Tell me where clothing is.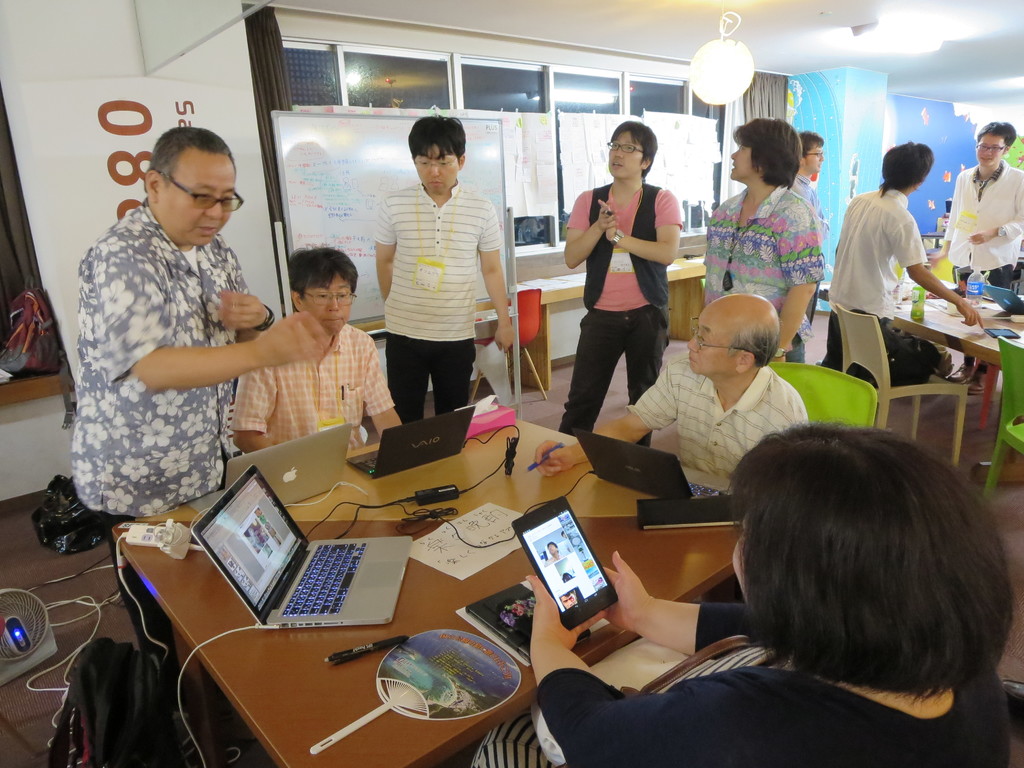
clothing is at Rect(820, 177, 927, 387).
